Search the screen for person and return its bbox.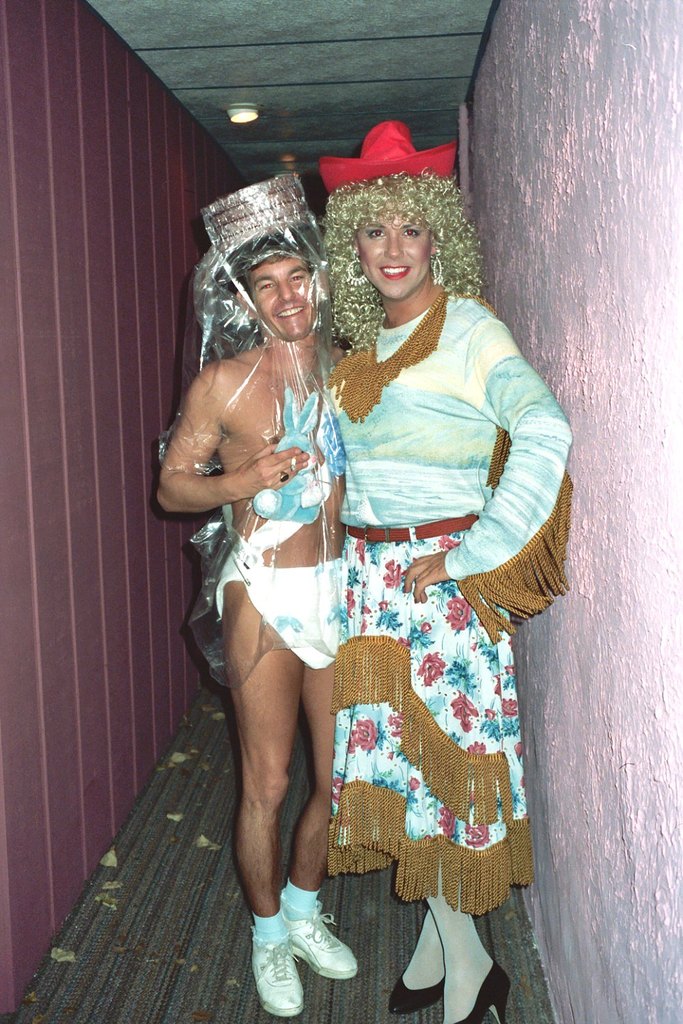
Found: bbox=[323, 121, 572, 1023].
